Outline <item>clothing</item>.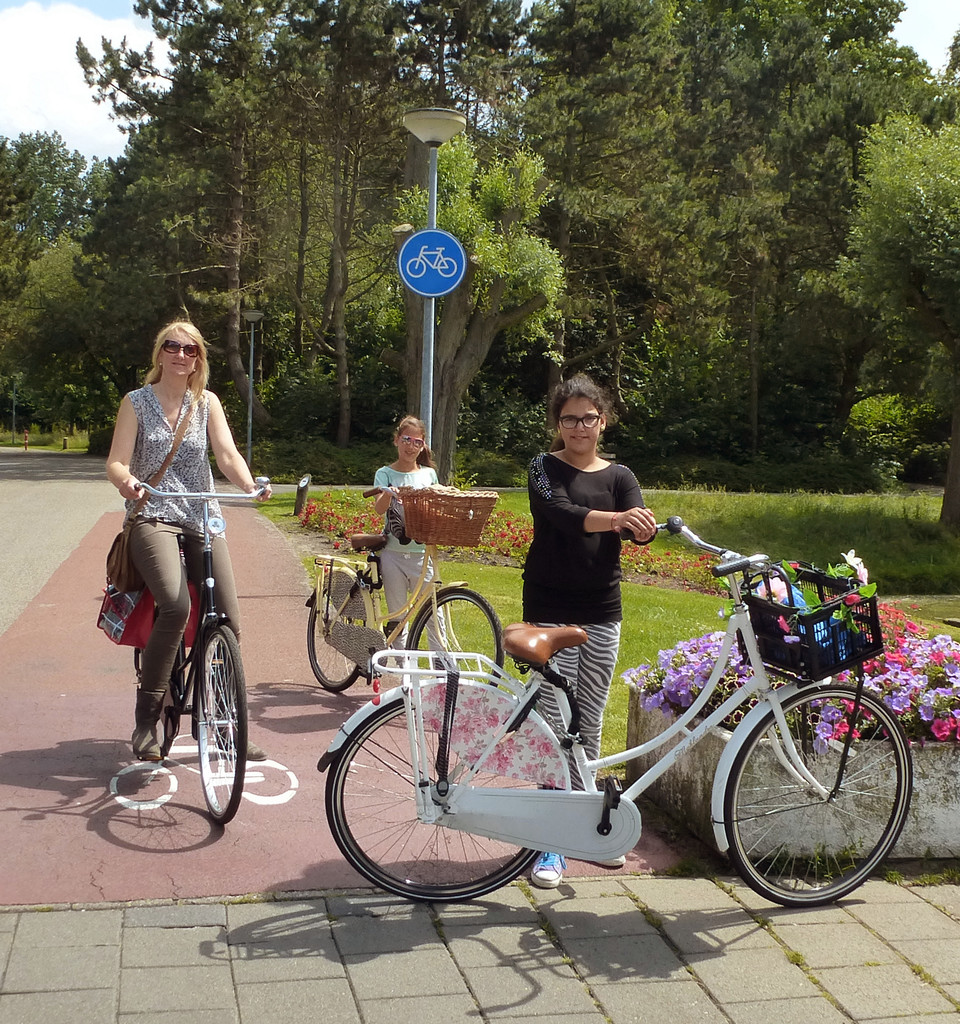
Outline: (369,456,434,680).
